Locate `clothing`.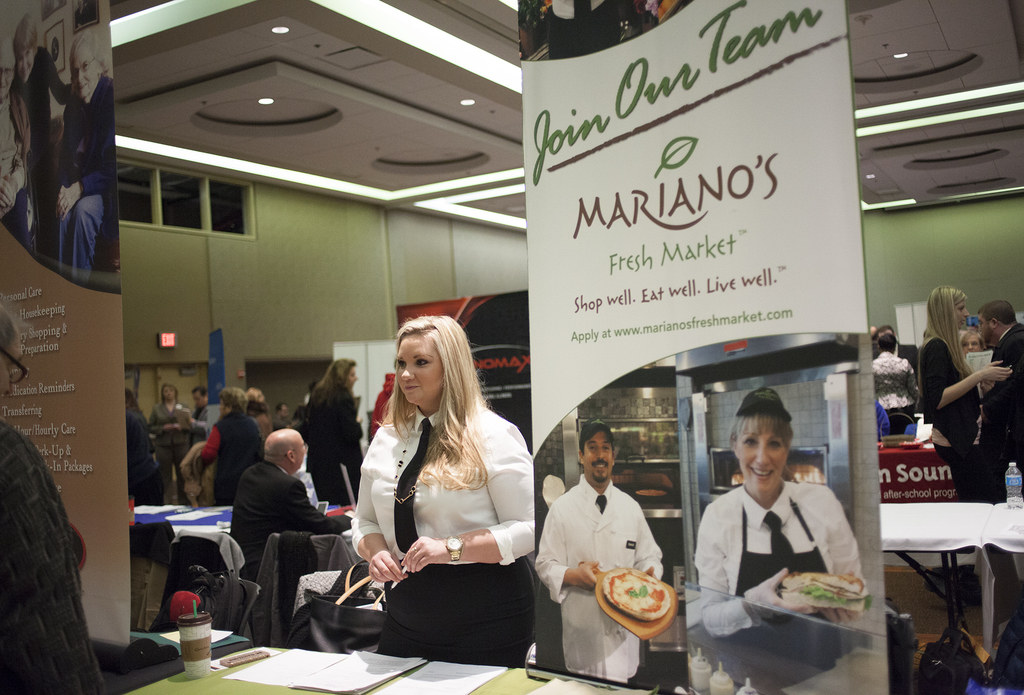
Bounding box: (868,352,922,432).
